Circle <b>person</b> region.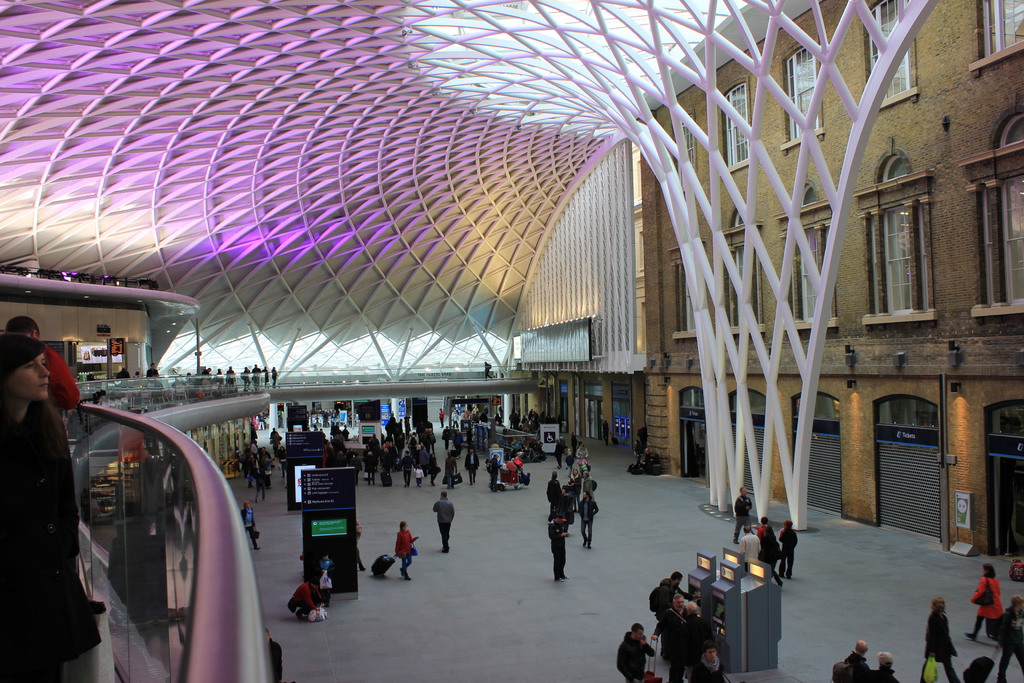
Region: [x1=464, y1=449, x2=483, y2=482].
